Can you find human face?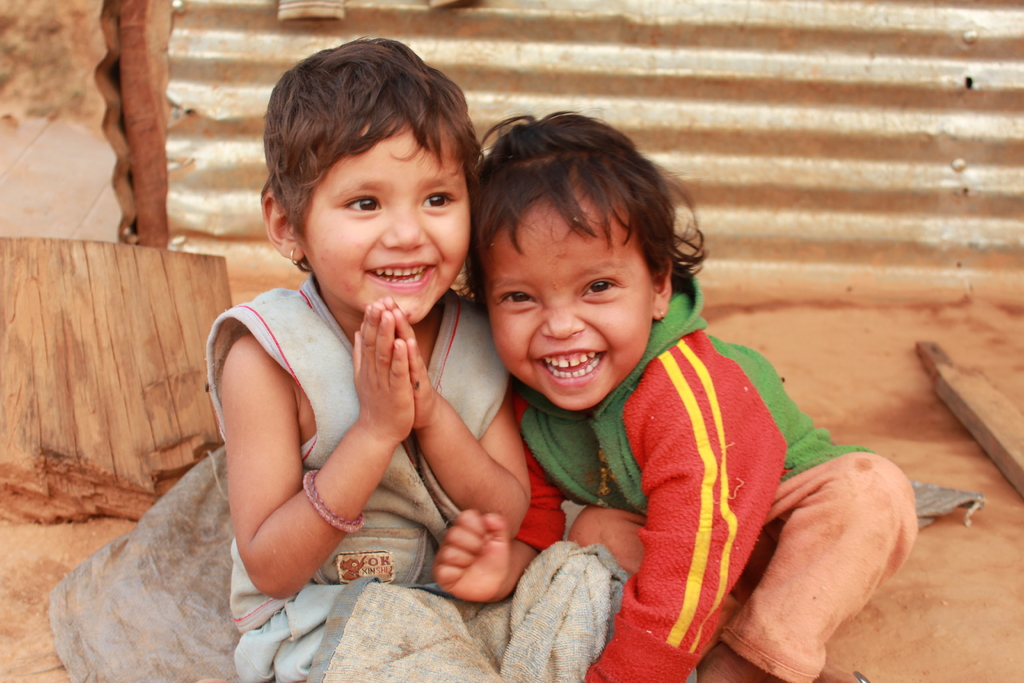
Yes, bounding box: detection(483, 178, 653, 411).
